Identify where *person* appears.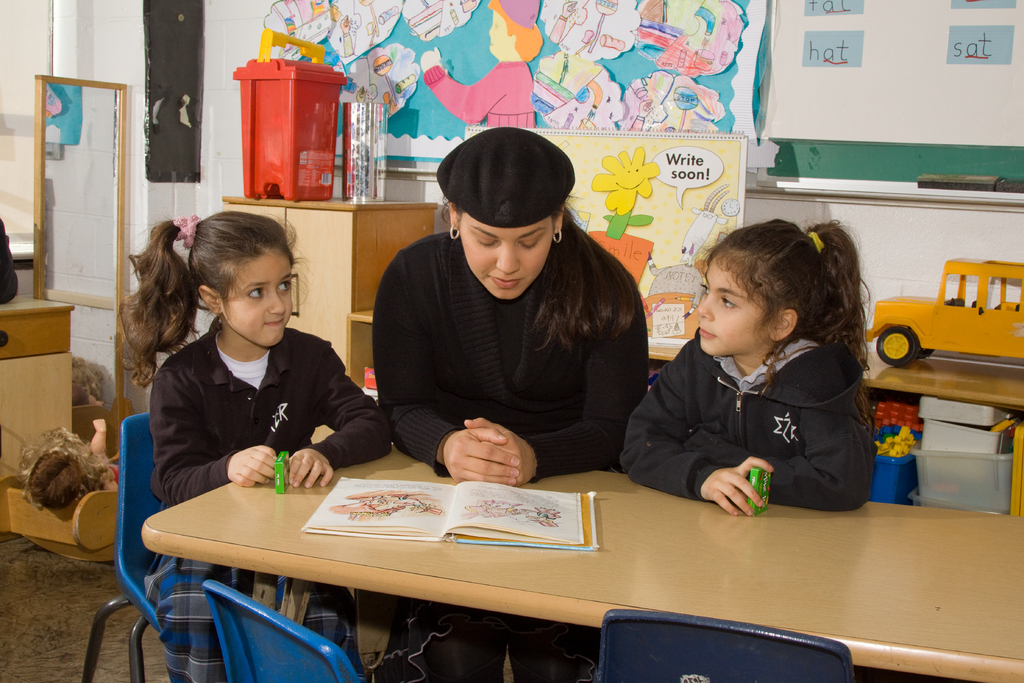
Appears at [x1=19, y1=411, x2=120, y2=516].
